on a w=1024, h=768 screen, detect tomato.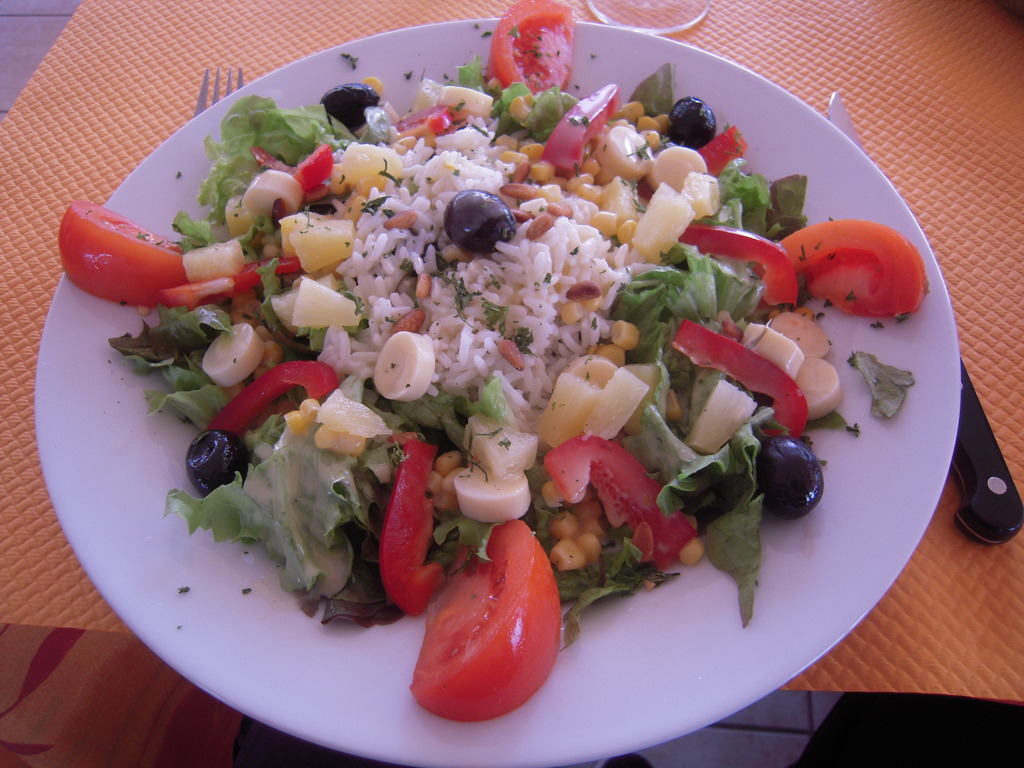
381/440/440/621.
